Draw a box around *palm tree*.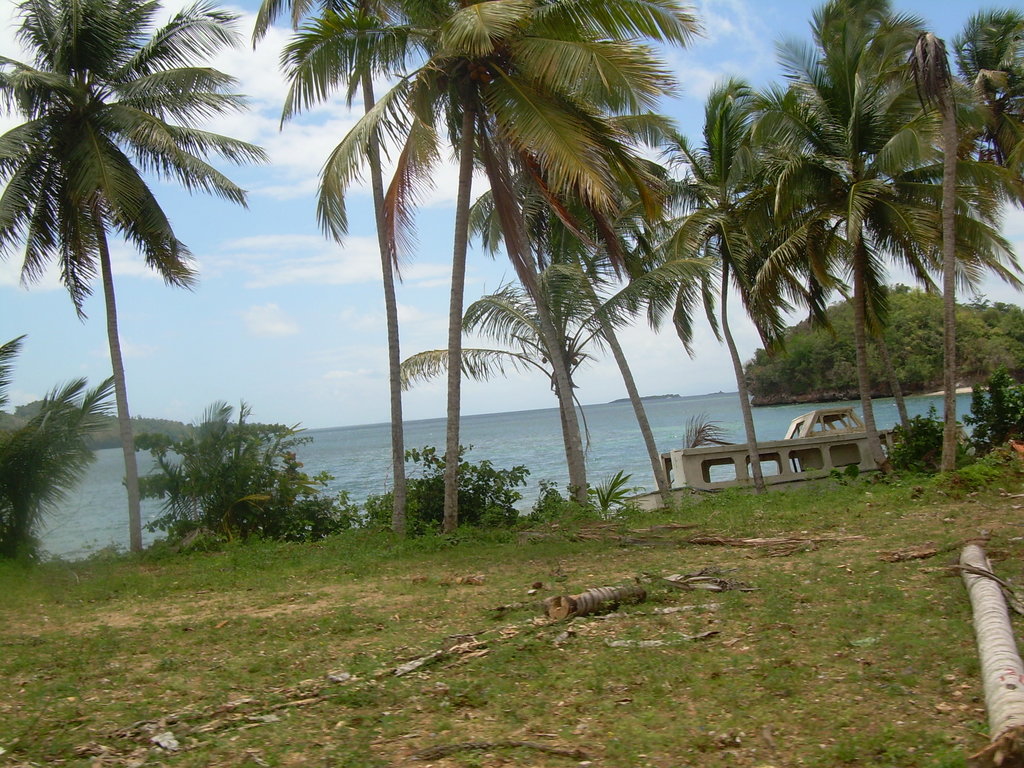
bbox=[741, 4, 984, 476].
